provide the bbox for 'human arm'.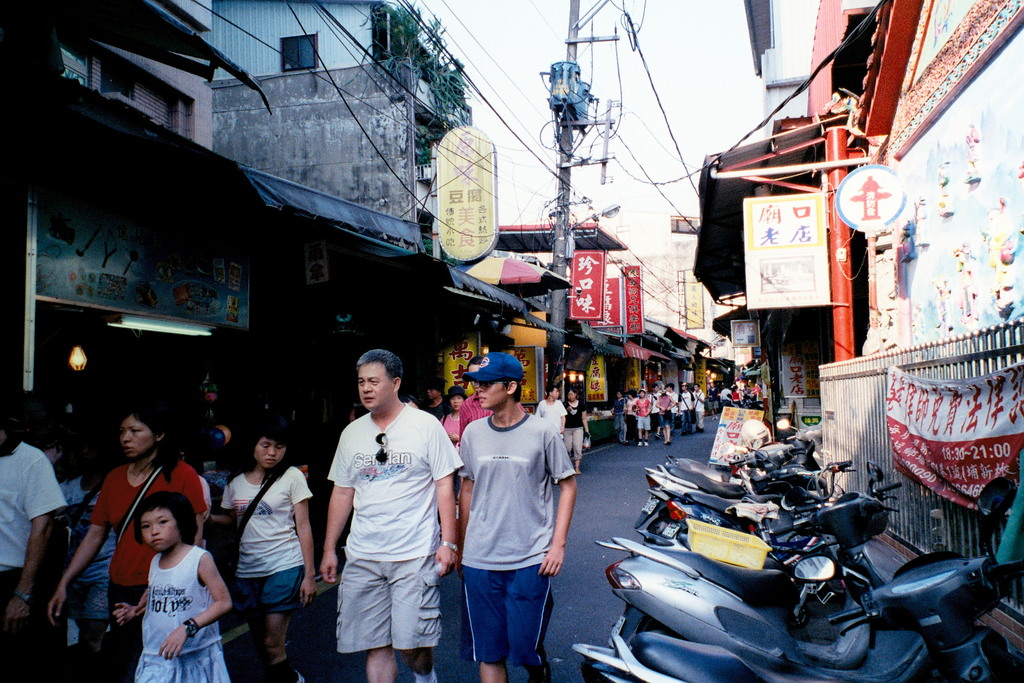
{"left": 720, "top": 390, "right": 723, "bottom": 404}.
